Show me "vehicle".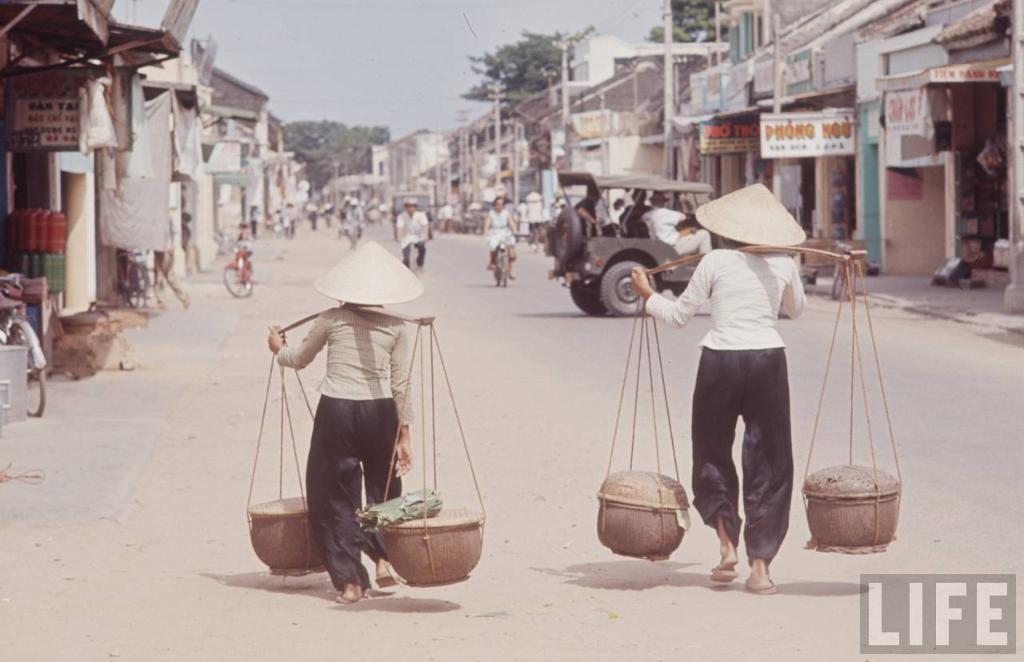
"vehicle" is here: [left=333, top=207, right=359, bottom=244].
